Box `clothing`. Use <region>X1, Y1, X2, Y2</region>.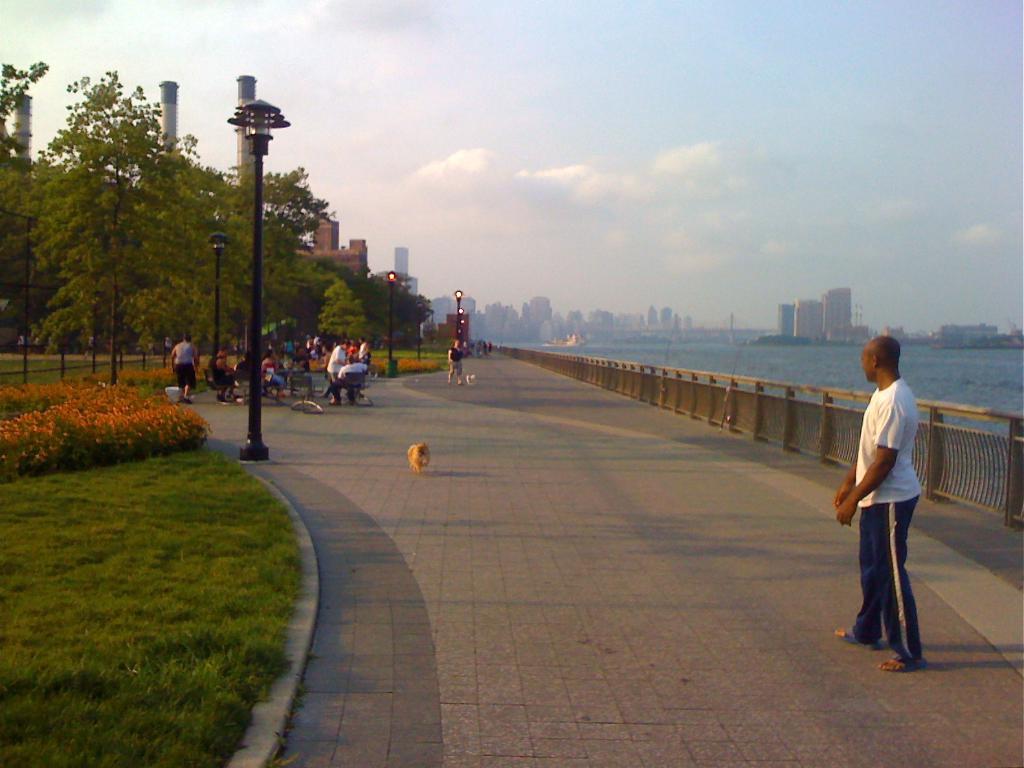
<region>851, 381, 926, 664</region>.
